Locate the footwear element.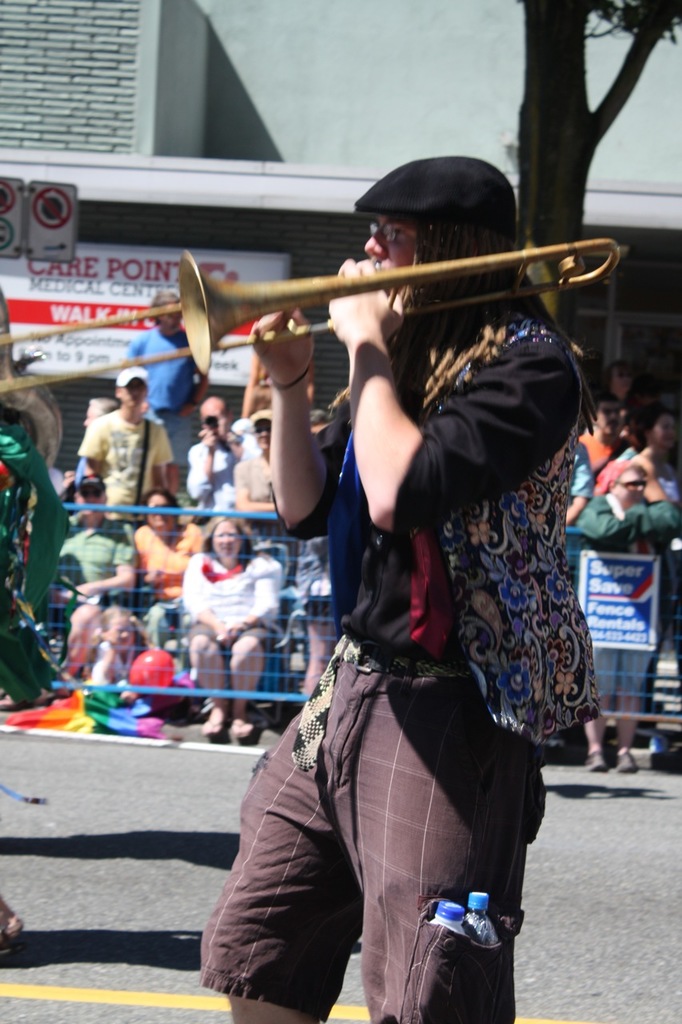
Element bbox: 616/749/640/774.
